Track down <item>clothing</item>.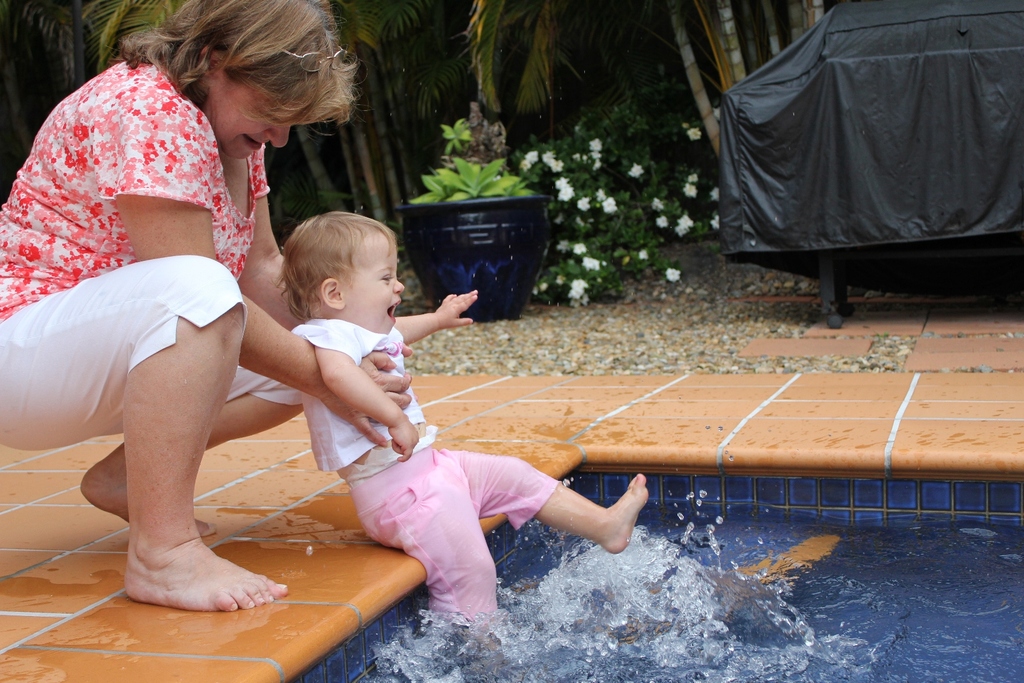
Tracked to select_region(289, 311, 557, 651).
